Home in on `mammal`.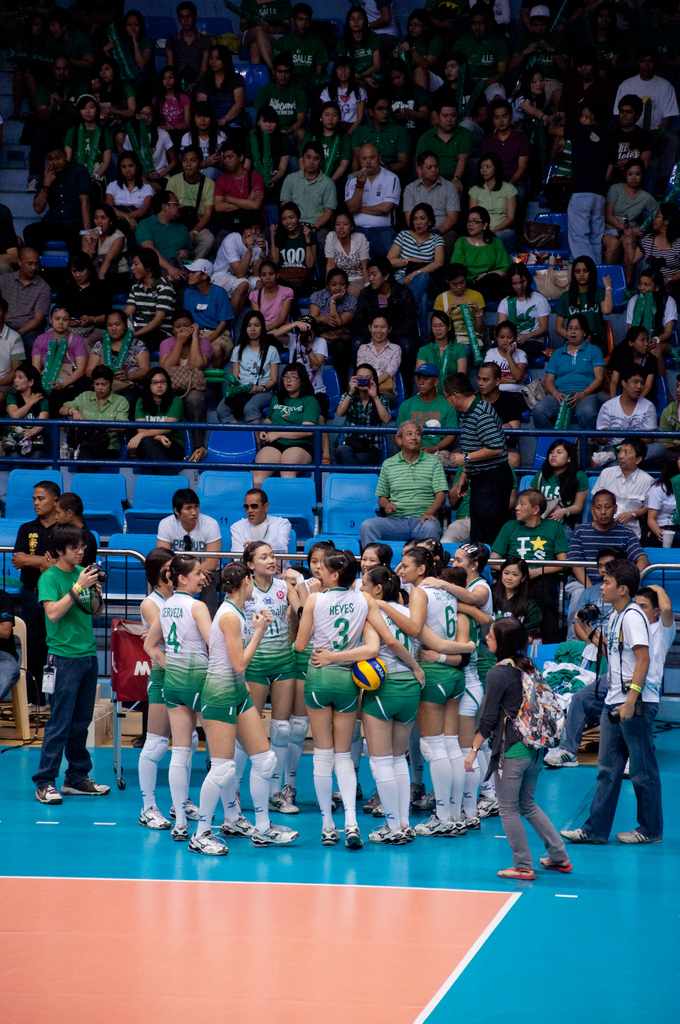
Homed in at l=264, t=198, r=319, b=292.
